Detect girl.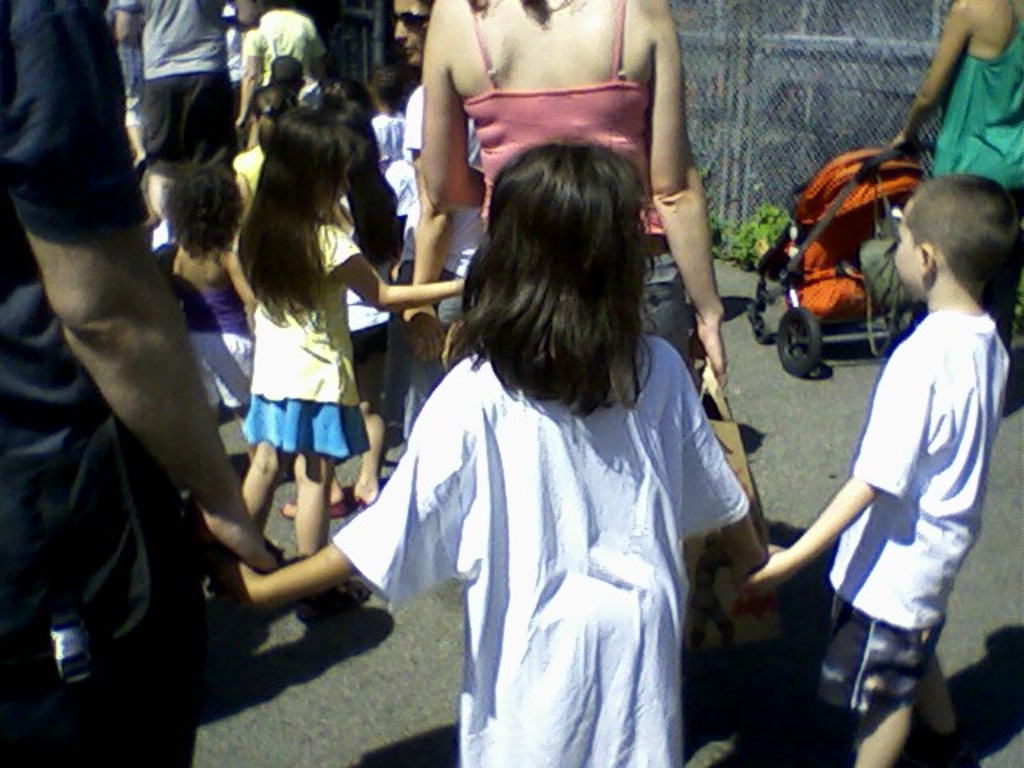
Detected at select_region(150, 154, 258, 477).
